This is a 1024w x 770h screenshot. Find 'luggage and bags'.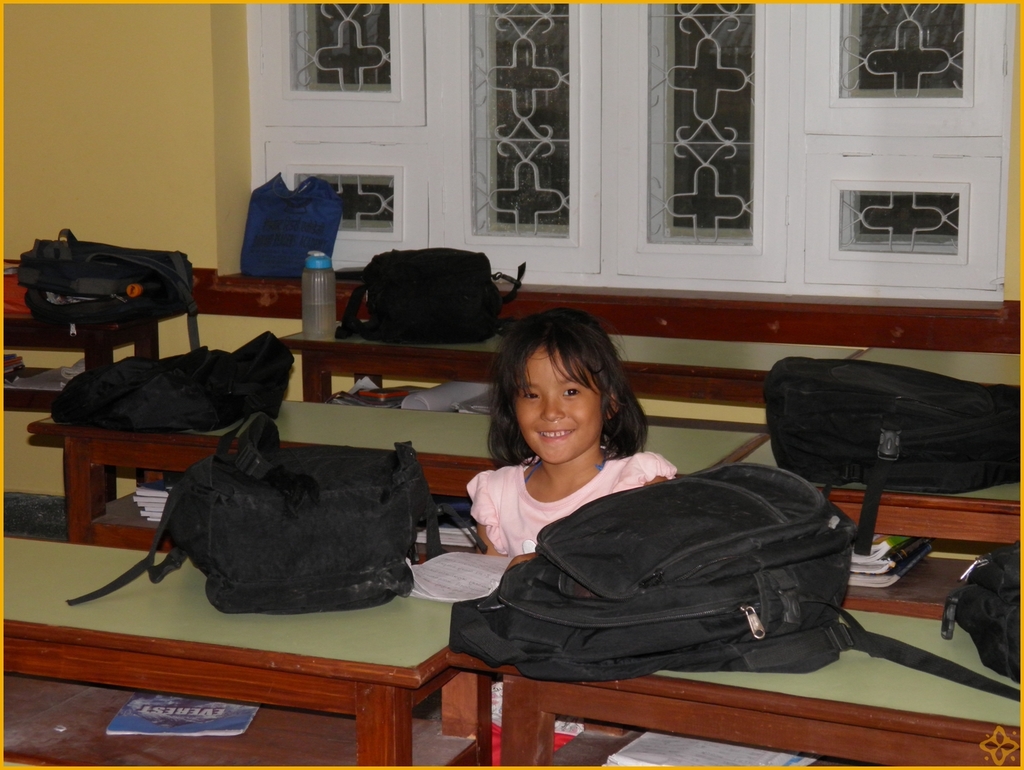
Bounding box: 335/248/528/349.
